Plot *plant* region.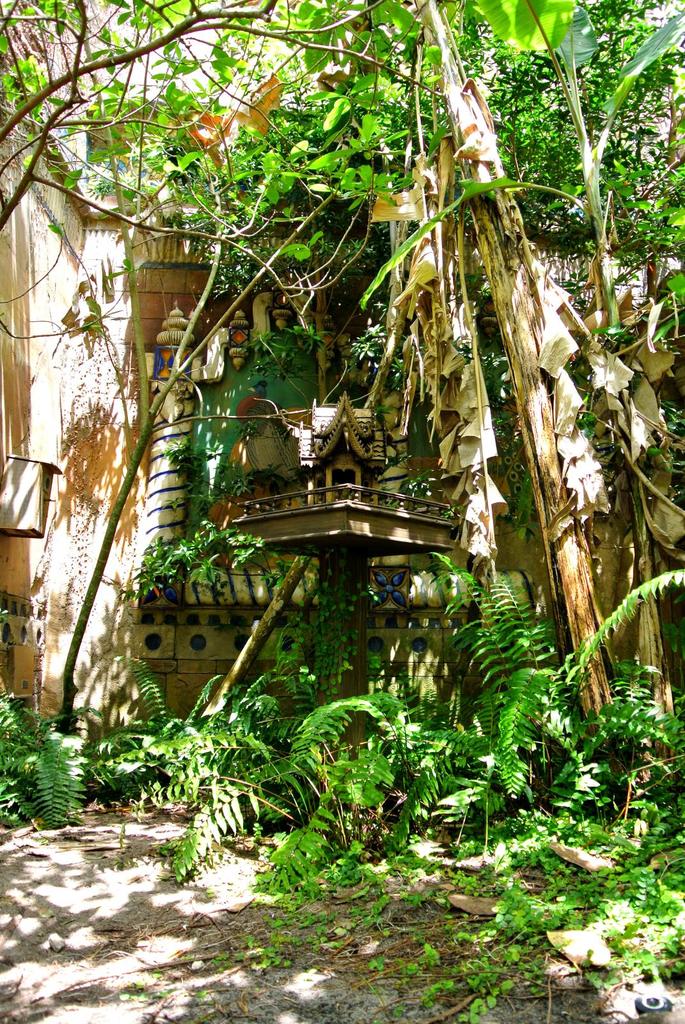
Plotted at 469 643 684 861.
